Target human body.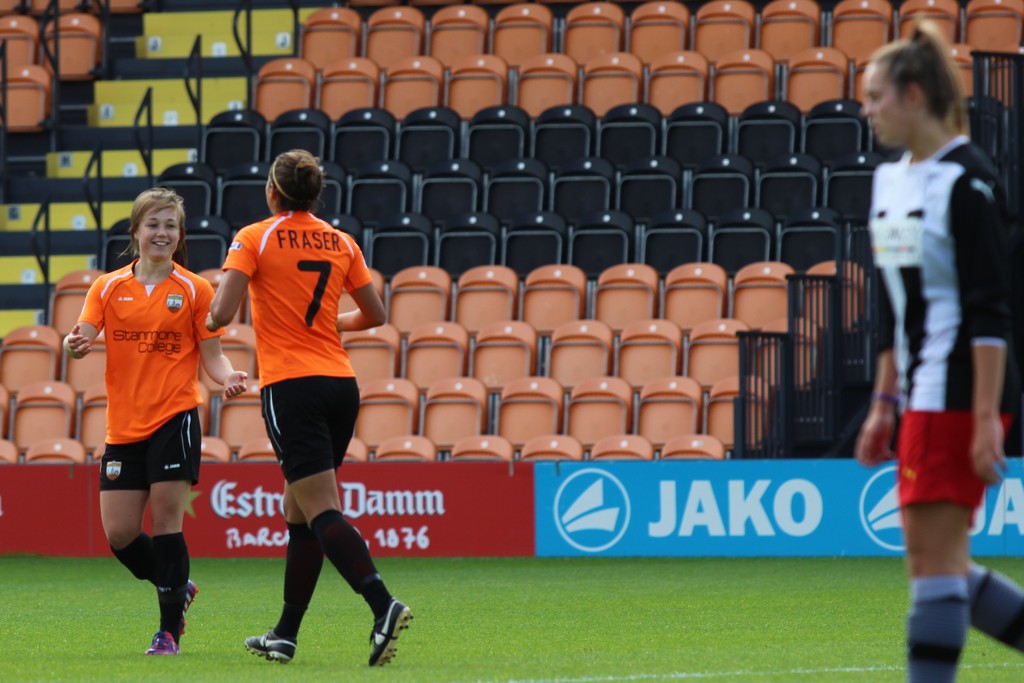
Target region: bbox(844, 133, 1023, 682).
